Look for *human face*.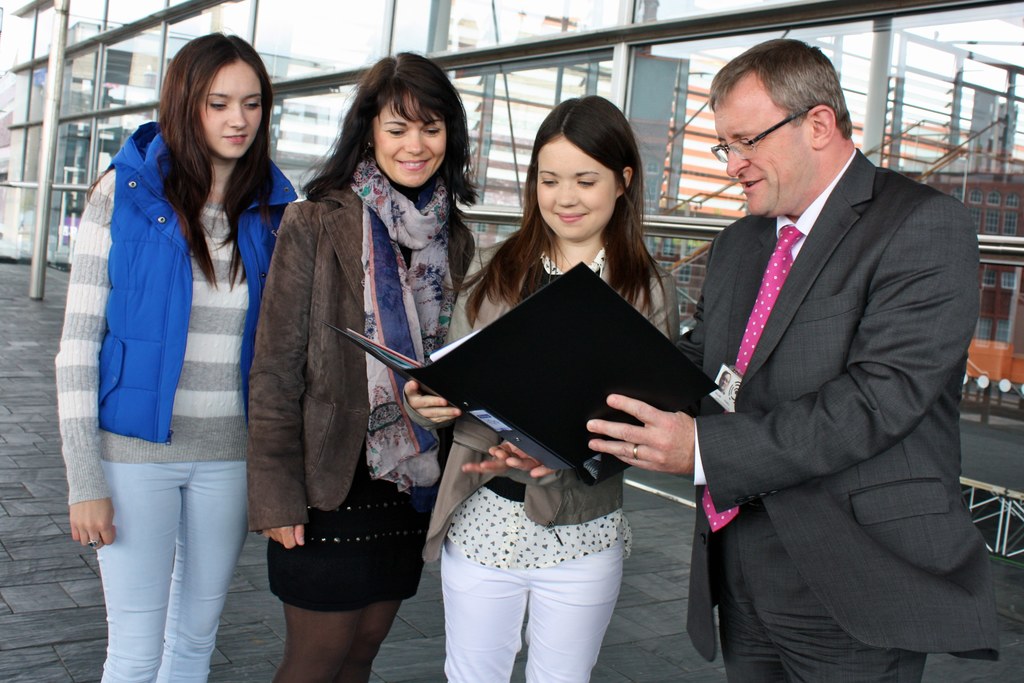
Found: (x1=710, y1=90, x2=808, y2=220).
